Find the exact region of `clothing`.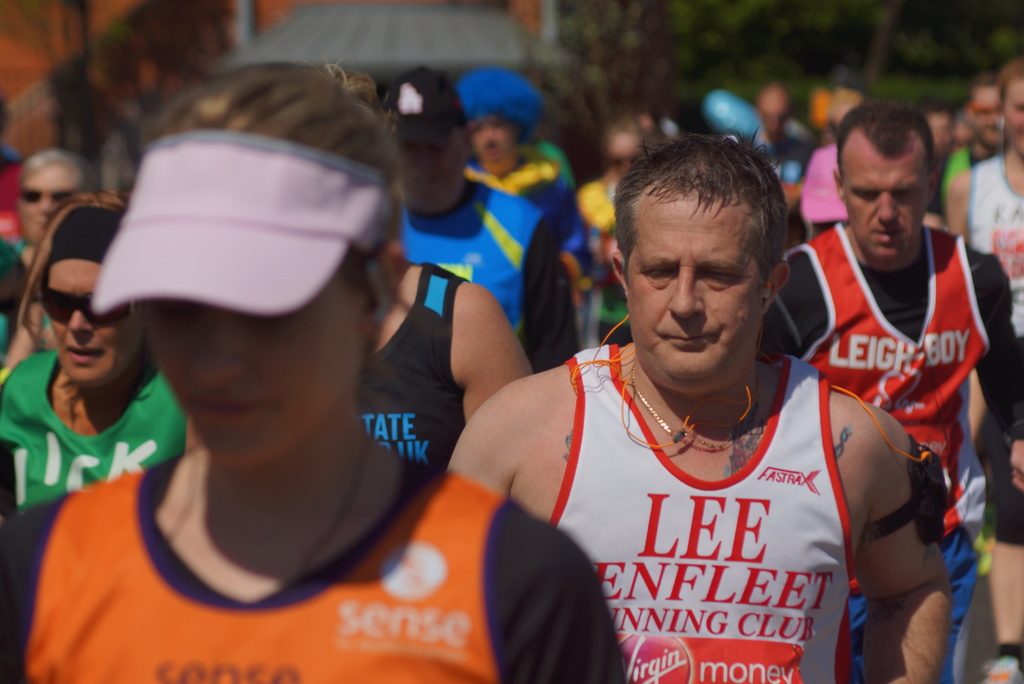
Exact region: region(548, 348, 835, 683).
